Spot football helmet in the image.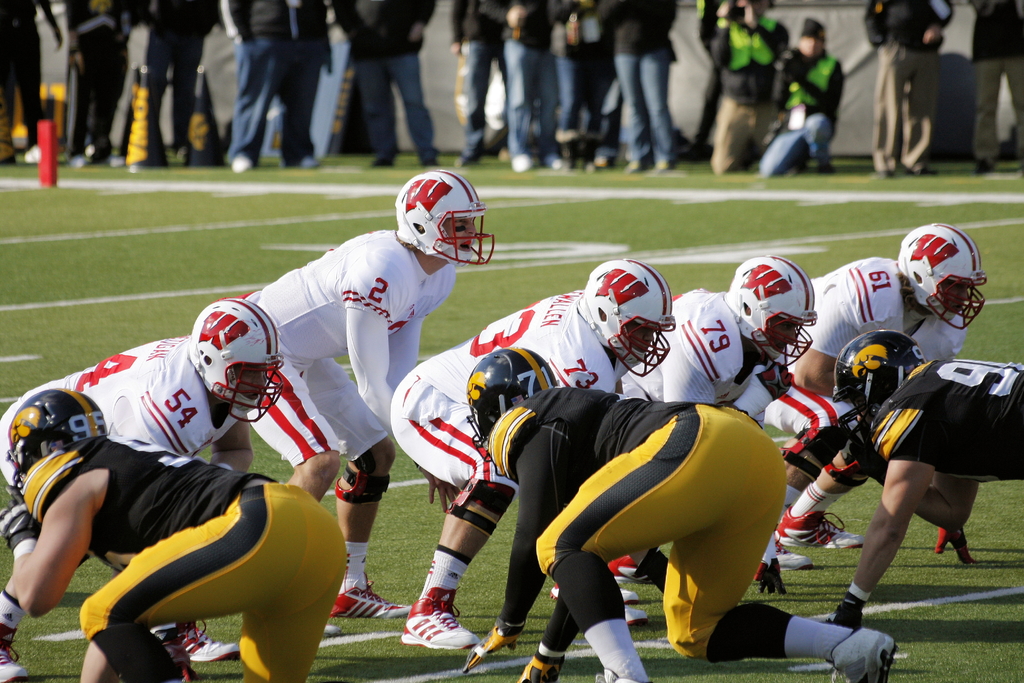
football helmet found at pyautogui.locateOnScreen(10, 388, 106, 502).
